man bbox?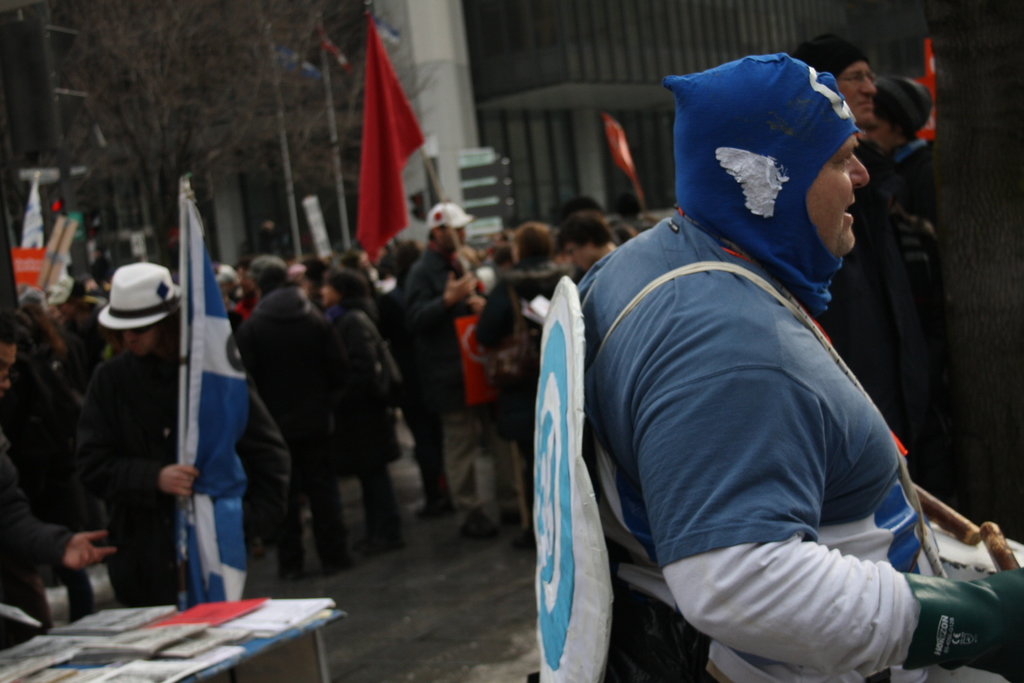
bbox(855, 76, 950, 216)
